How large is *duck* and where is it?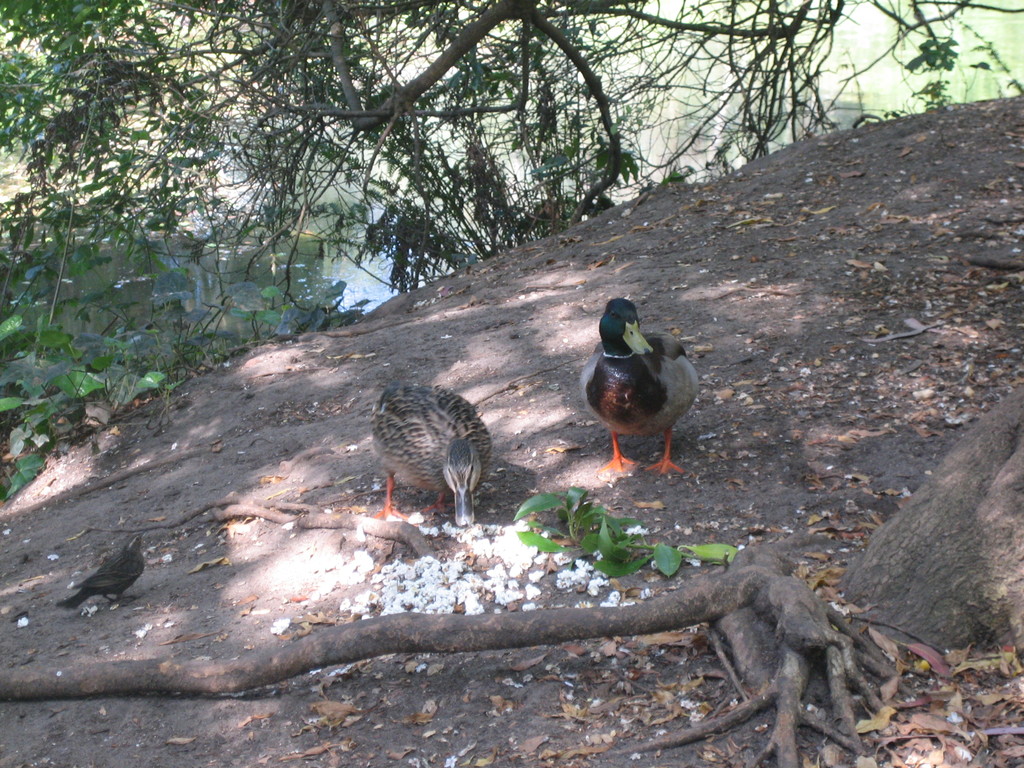
Bounding box: 367,387,493,527.
